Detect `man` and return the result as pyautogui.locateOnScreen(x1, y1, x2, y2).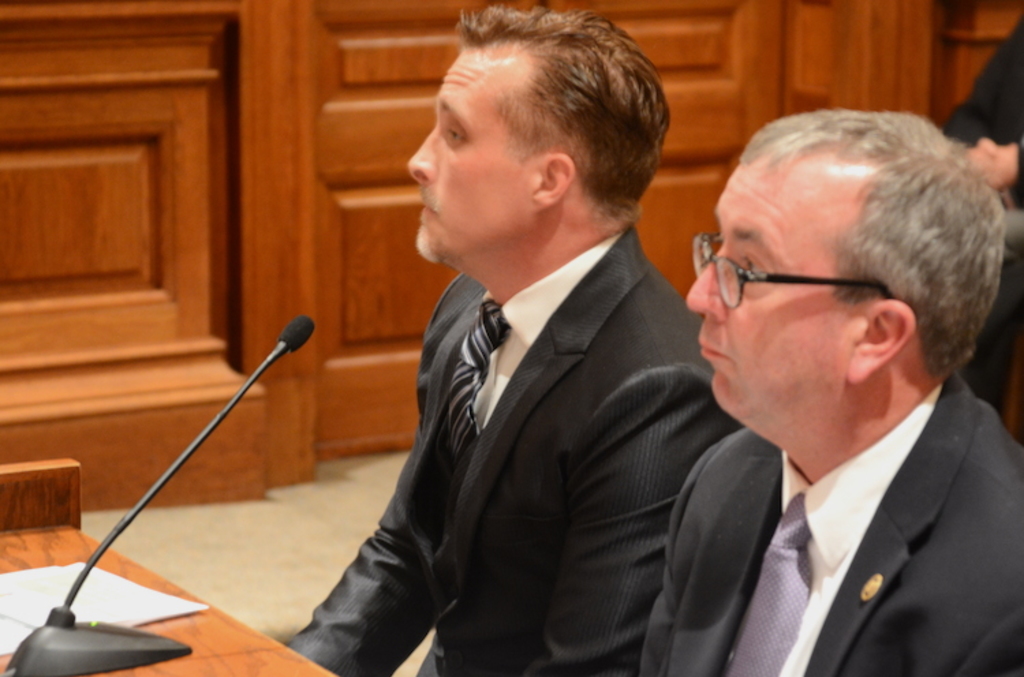
pyautogui.locateOnScreen(303, 25, 800, 676).
